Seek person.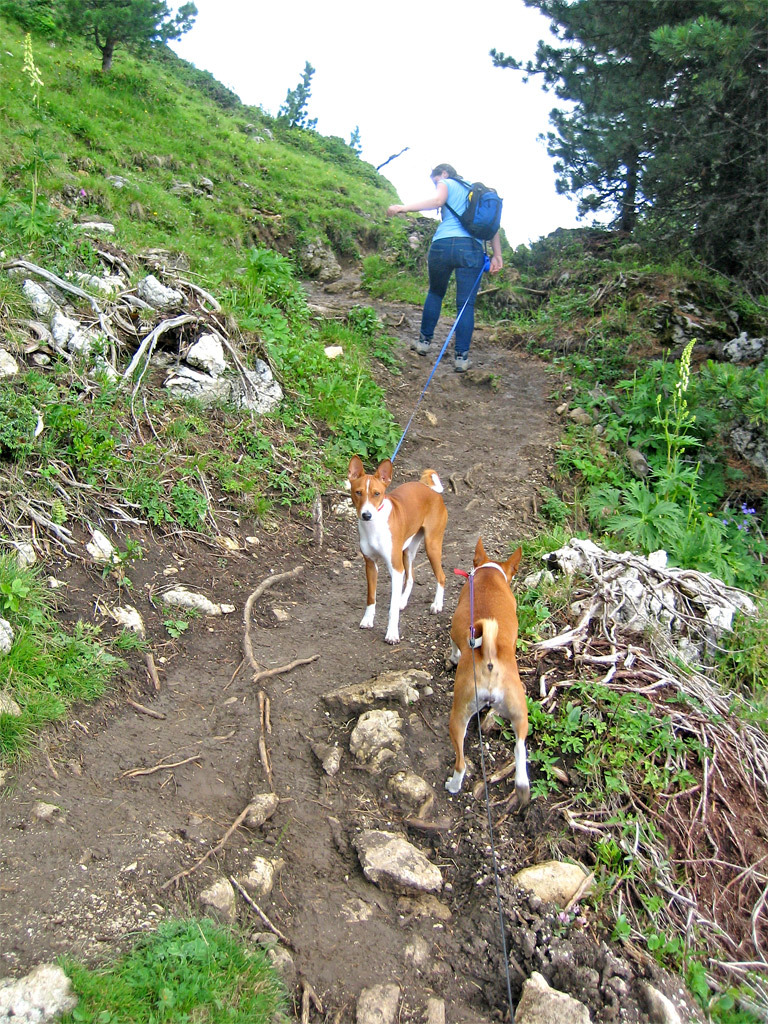
<bbox>418, 137, 508, 379</bbox>.
